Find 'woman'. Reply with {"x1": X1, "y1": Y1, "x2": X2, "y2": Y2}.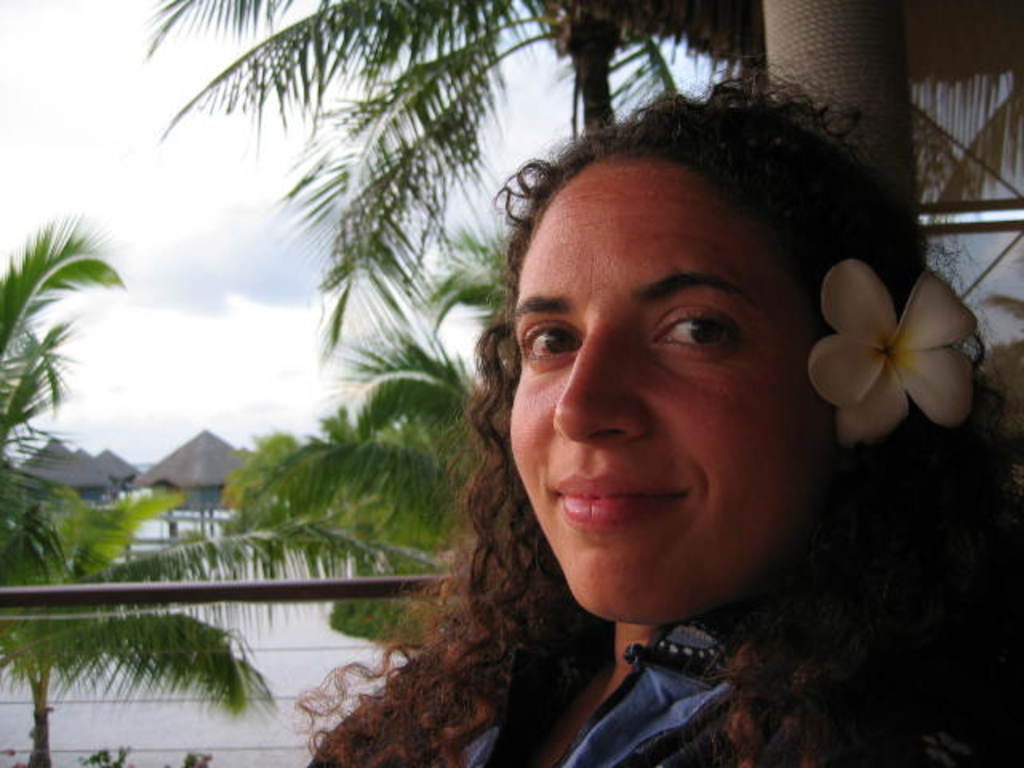
{"x1": 256, "y1": 85, "x2": 960, "y2": 741}.
